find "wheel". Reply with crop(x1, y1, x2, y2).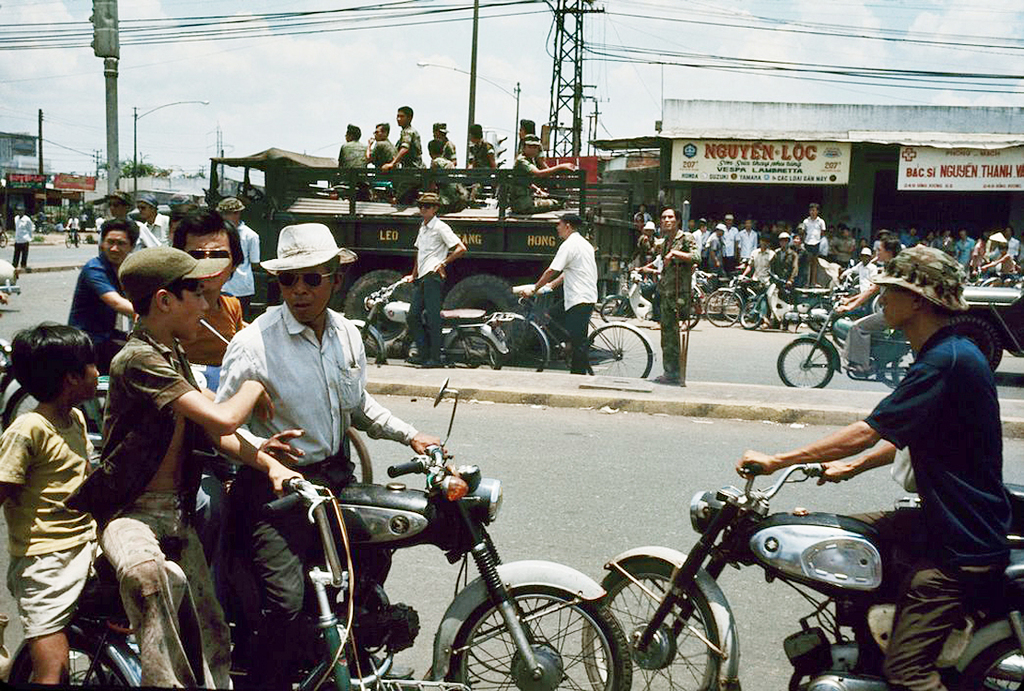
crop(0, 389, 25, 432).
